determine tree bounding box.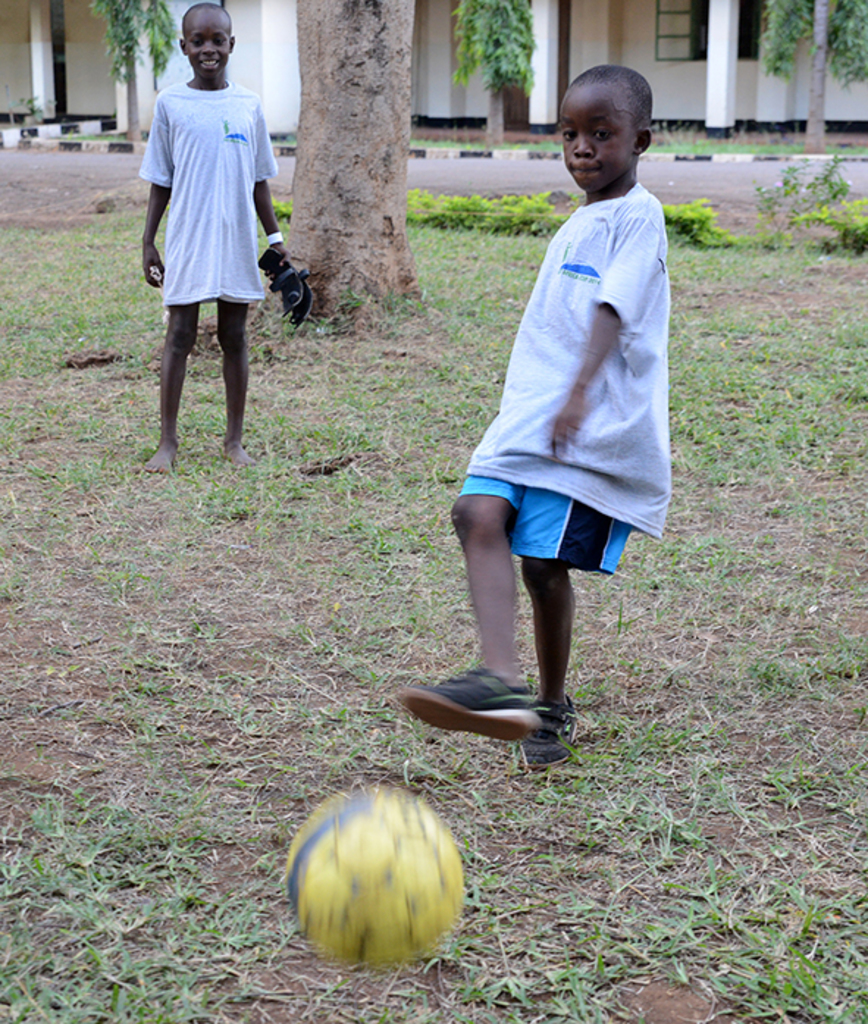
Determined: x1=104, y1=0, x2=188, y2=129.
